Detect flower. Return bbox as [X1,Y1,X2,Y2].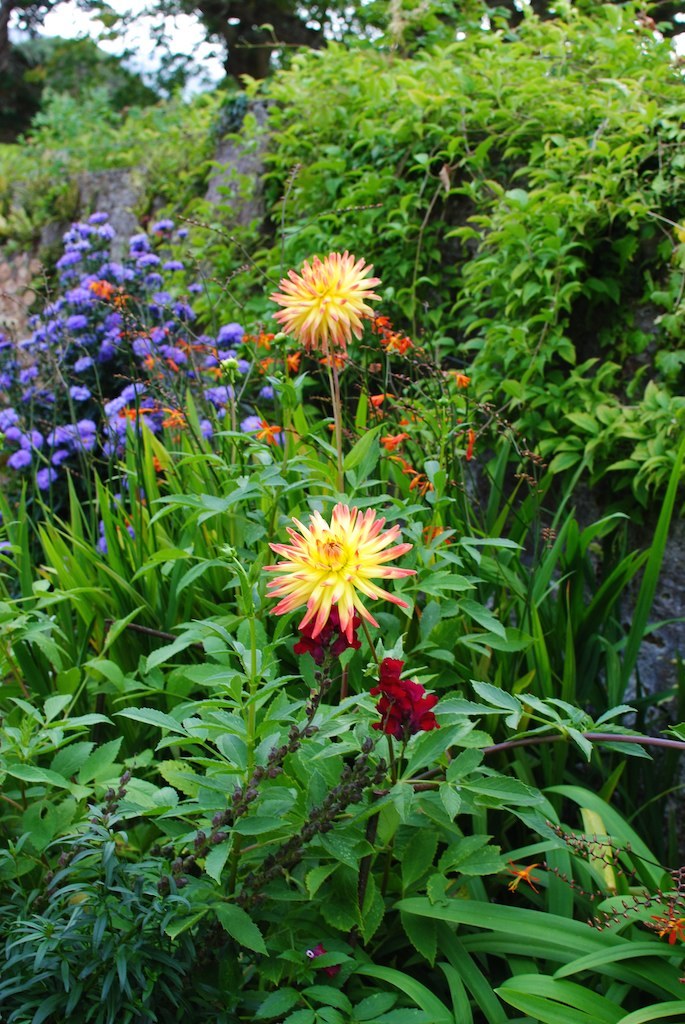
[264,250,376,365].
